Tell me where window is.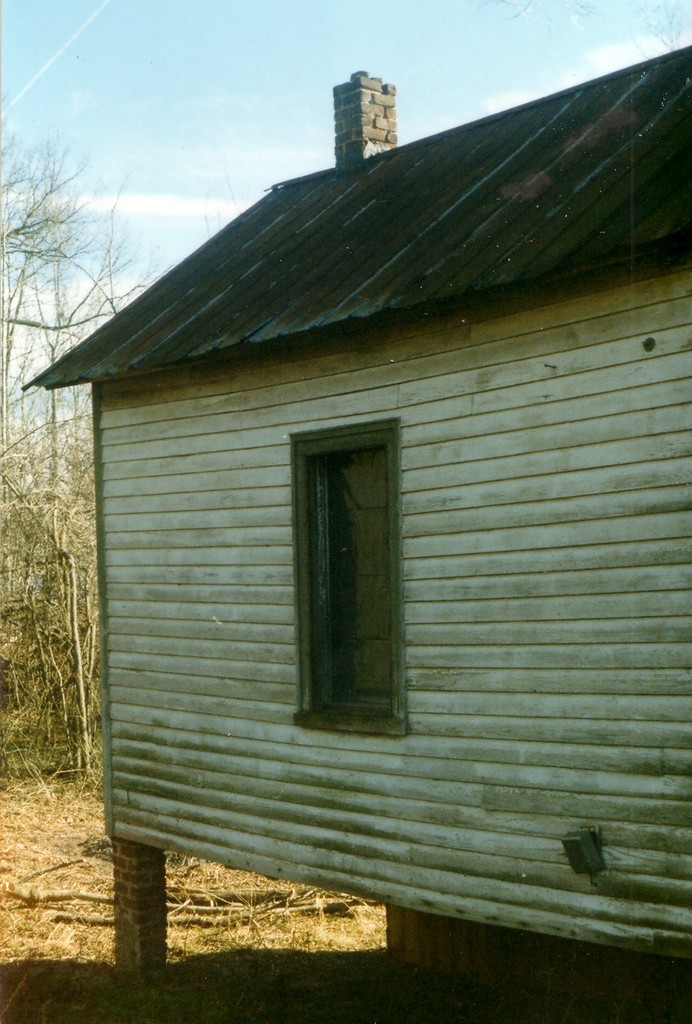
window is at (x1=286, y1=385, x2=412, y2=747).
